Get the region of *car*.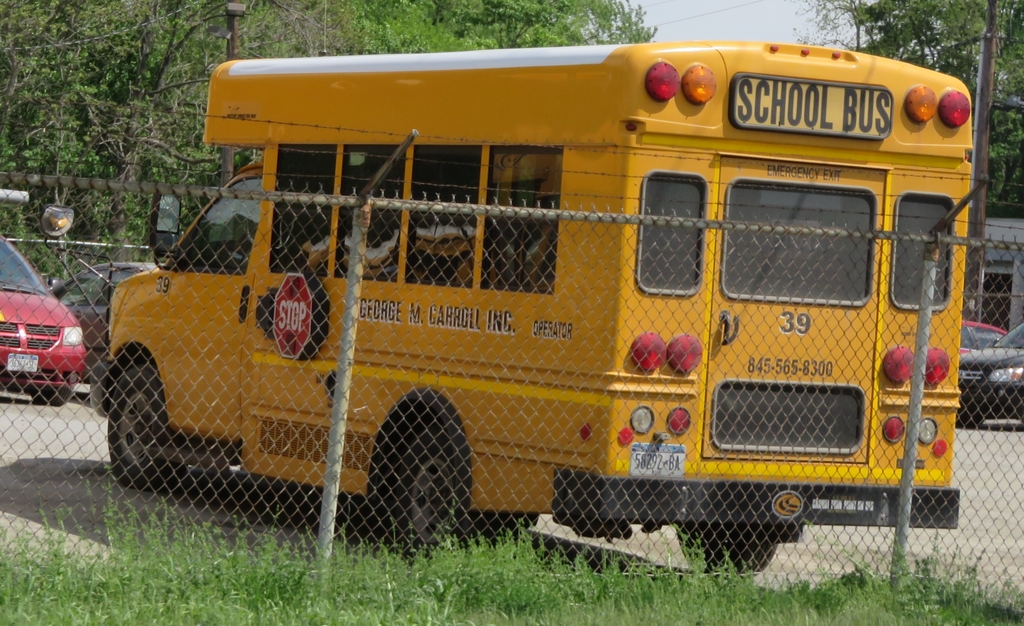
(961,317,1005,346).
